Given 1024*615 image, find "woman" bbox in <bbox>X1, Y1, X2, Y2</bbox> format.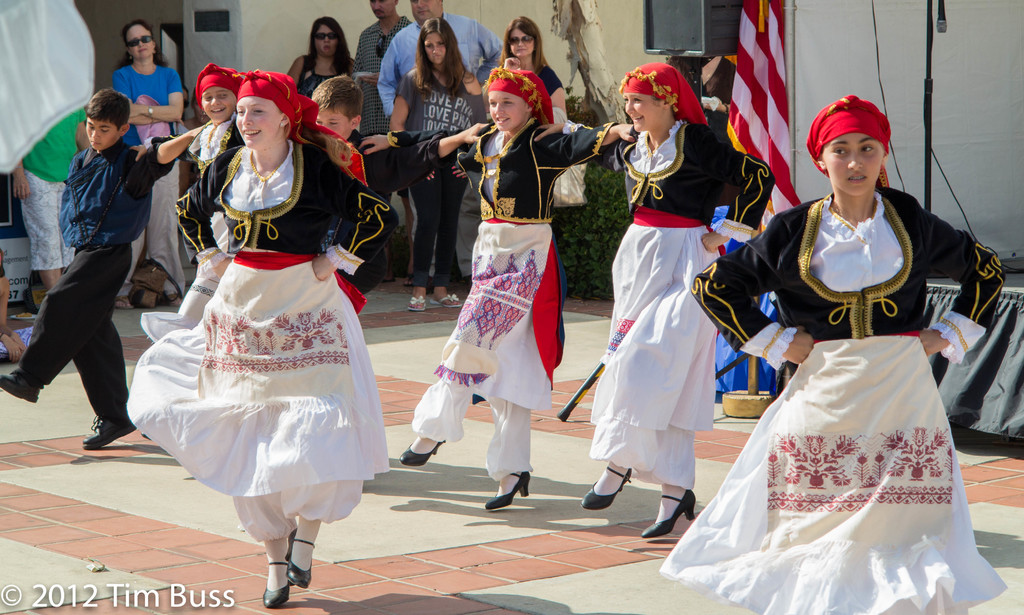
<bbox>386, 18, 488, 313</bbox>.
